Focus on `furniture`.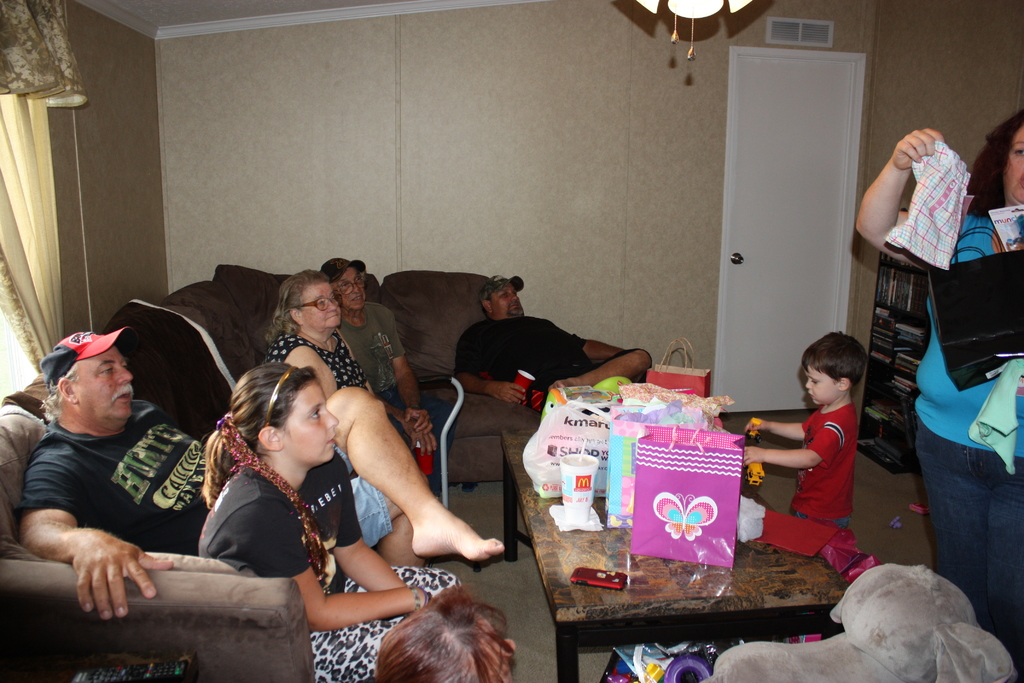
Focused at [0,260,544,682].
